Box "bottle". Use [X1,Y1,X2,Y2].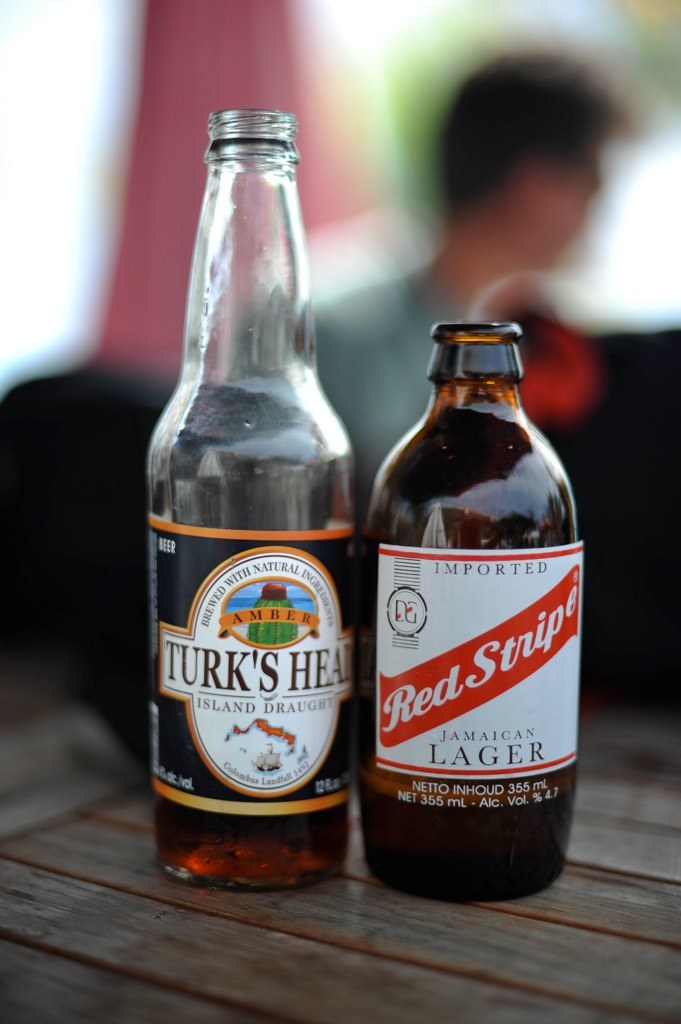
[144,106,371,883].
